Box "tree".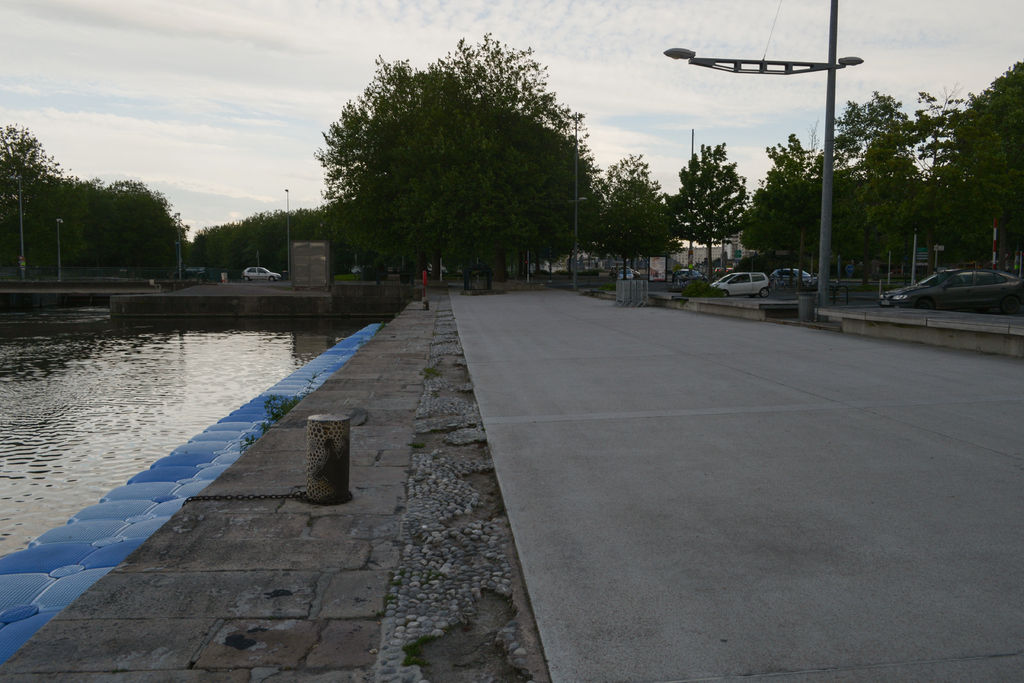
{"x1": 87, "y1": 169, "x2": 202, "y2": 268}.
